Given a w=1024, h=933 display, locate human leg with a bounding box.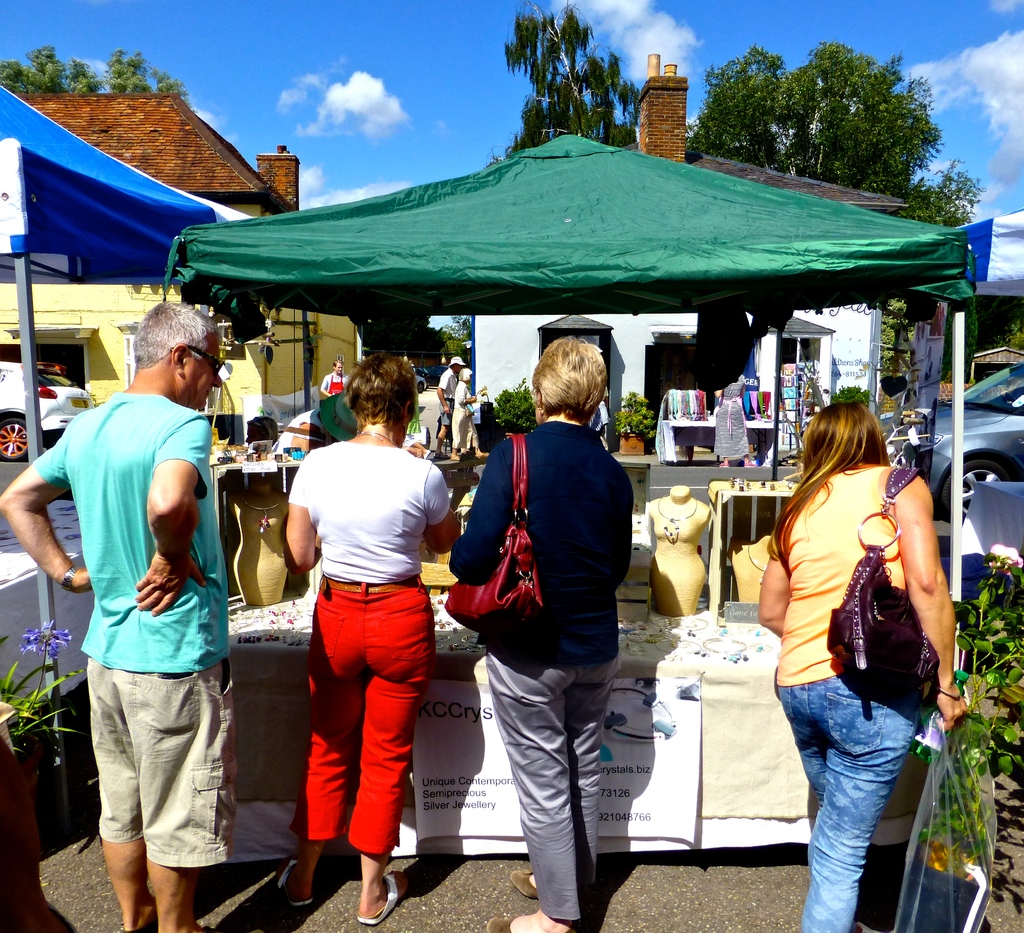
Located: locate(486, 650, 580, 925).
